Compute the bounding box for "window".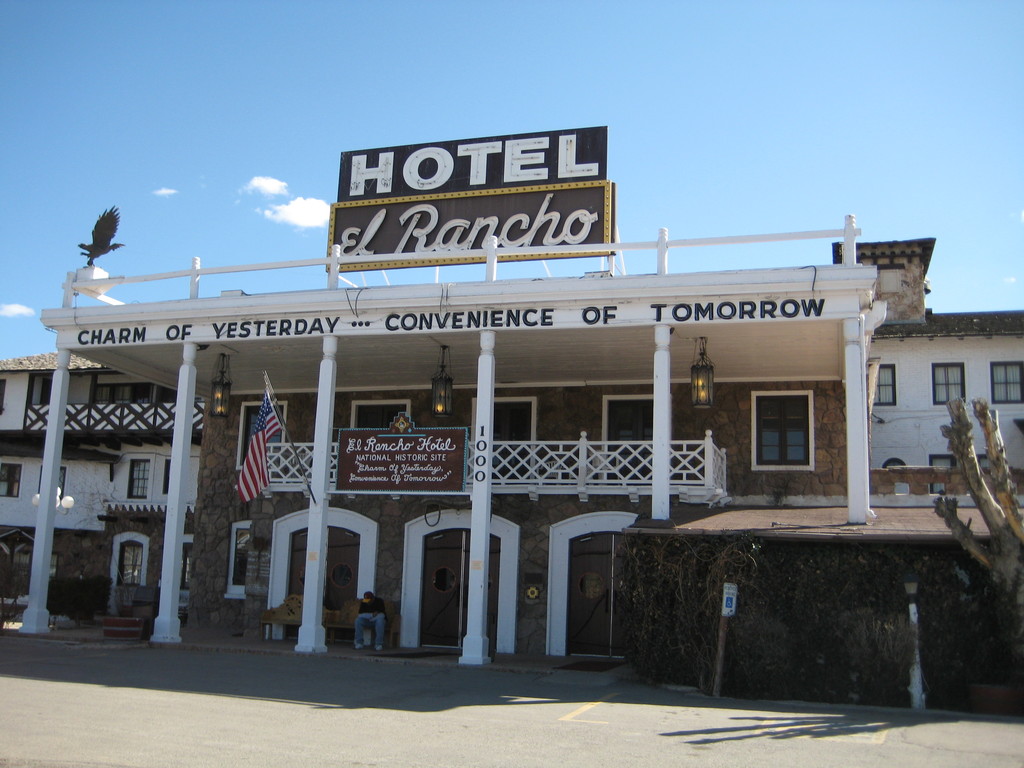
(989, 362, 1023, 401).
